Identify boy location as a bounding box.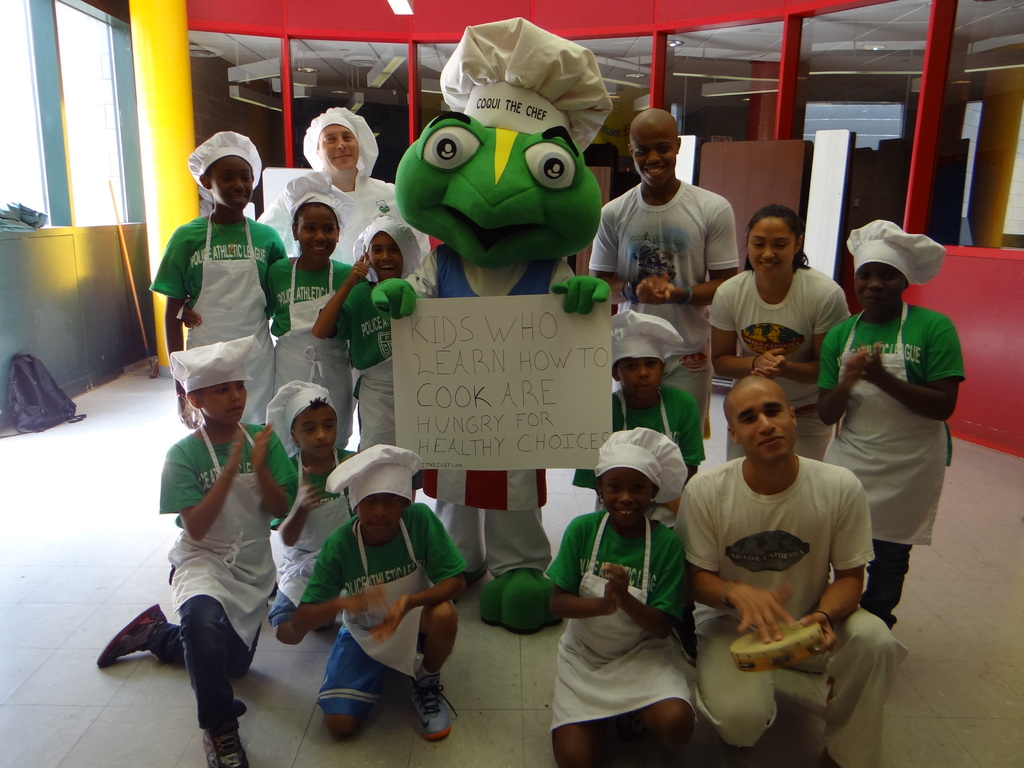
(146,156,292,431).
